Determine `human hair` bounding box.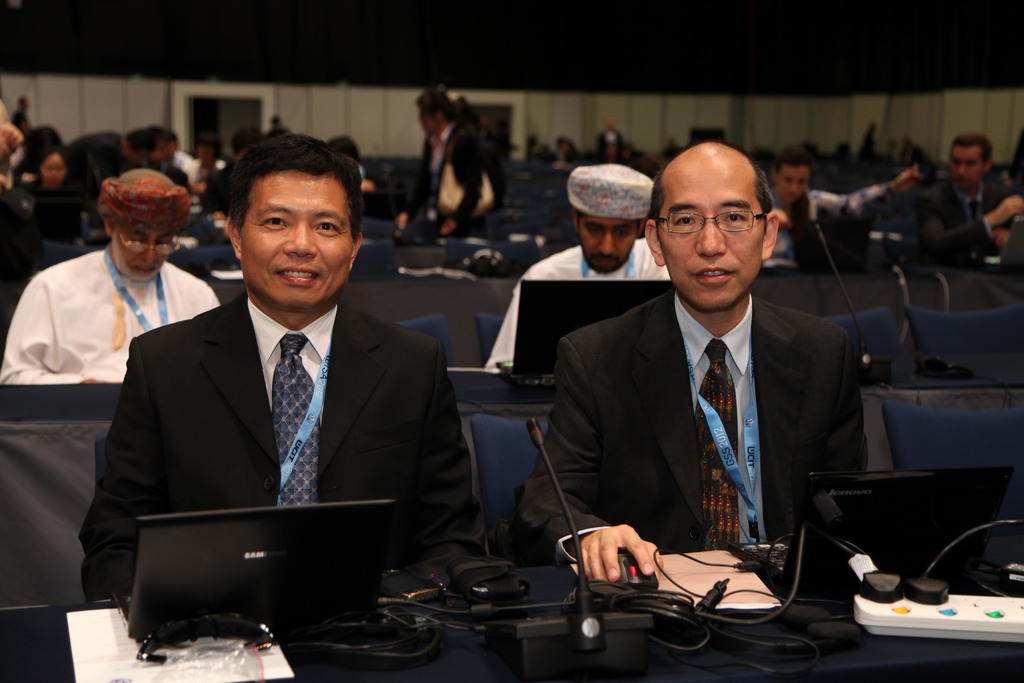
Determined: <region>777, 140, 814, 168</region>.
